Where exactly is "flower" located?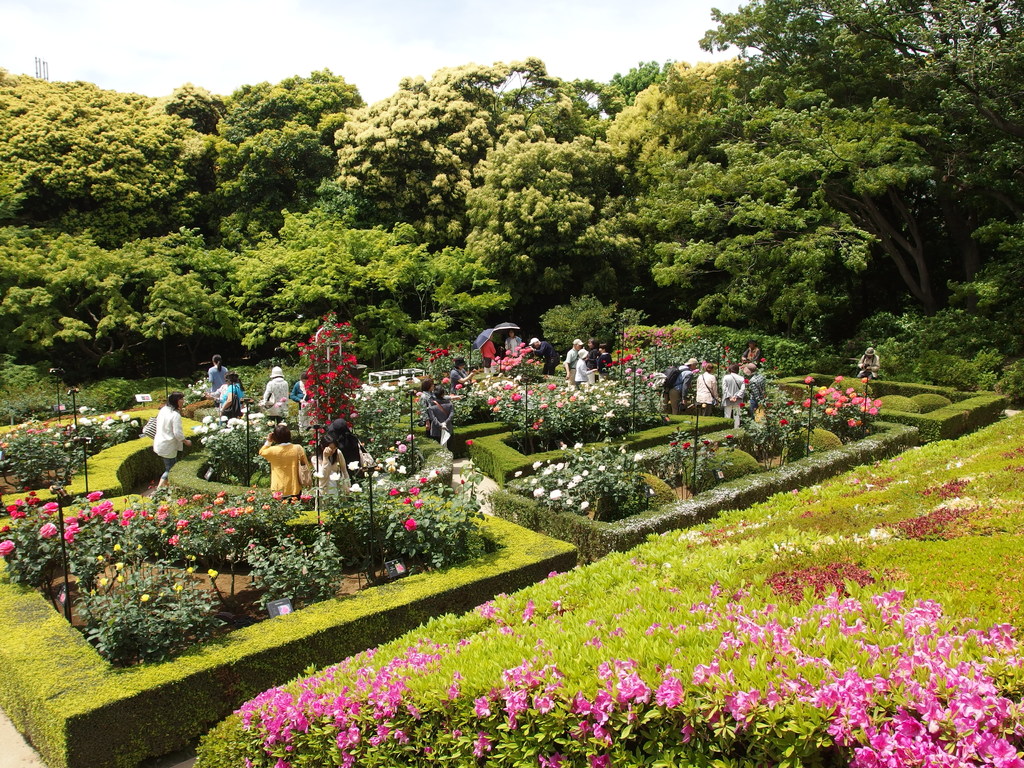
Its bounding box is (left=831, top=373, right=847, bottom=387).
